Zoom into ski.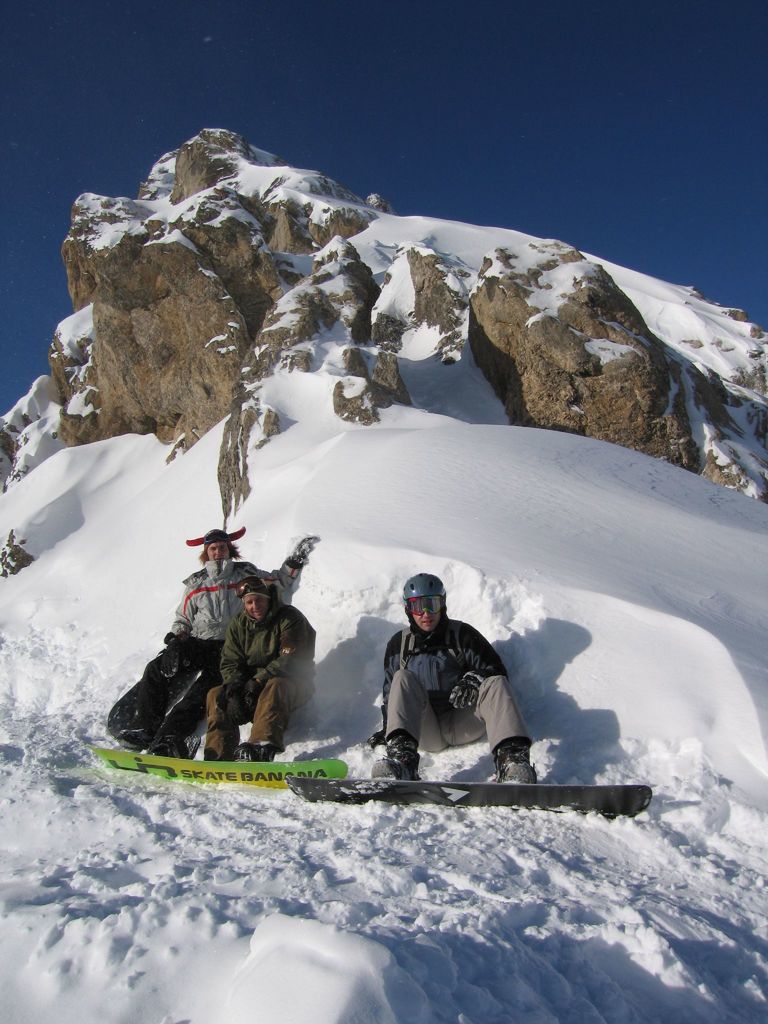
Zoom target: BBox(253, 725, 628, 823).
